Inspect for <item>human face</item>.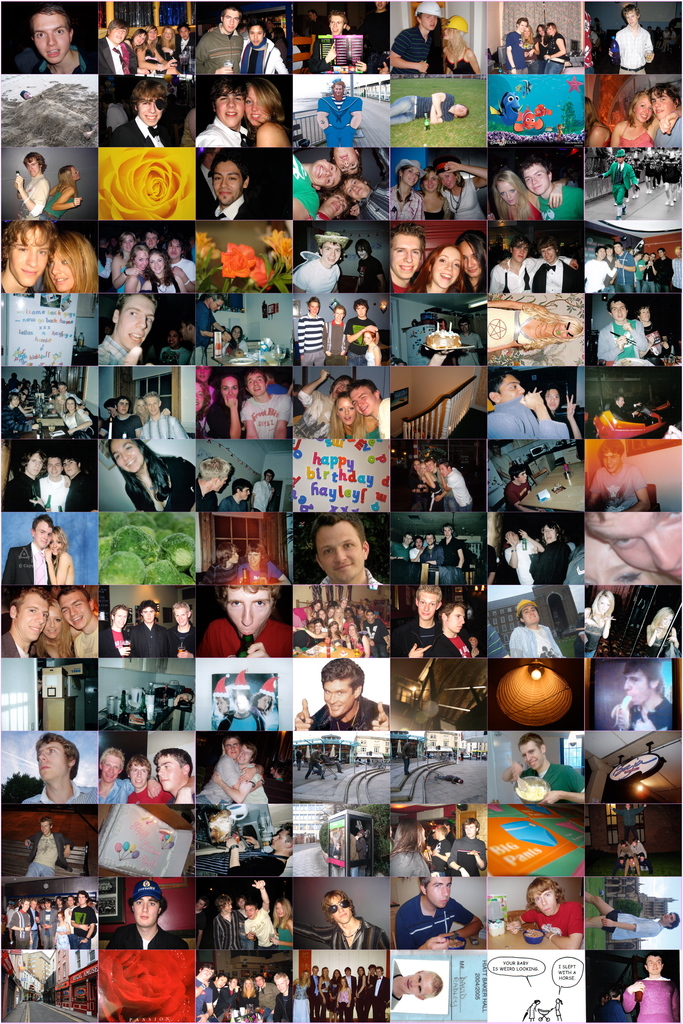
Inspection: crop(136, 99, 164, 127).
